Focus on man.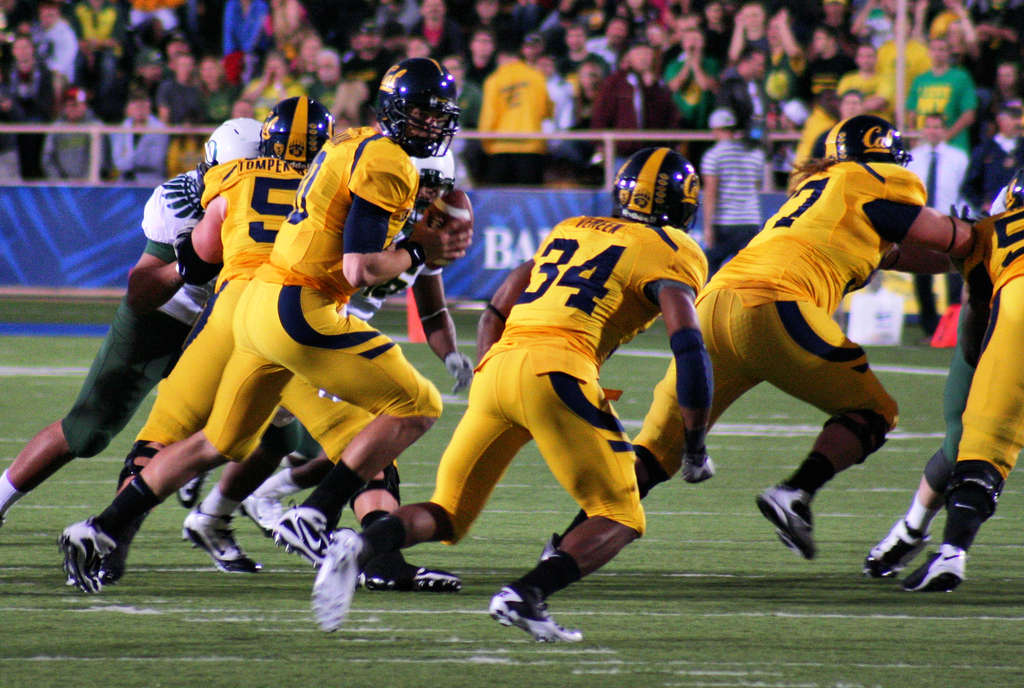
Focused at <bbox>0, 118, 303, 573</bbox>.
